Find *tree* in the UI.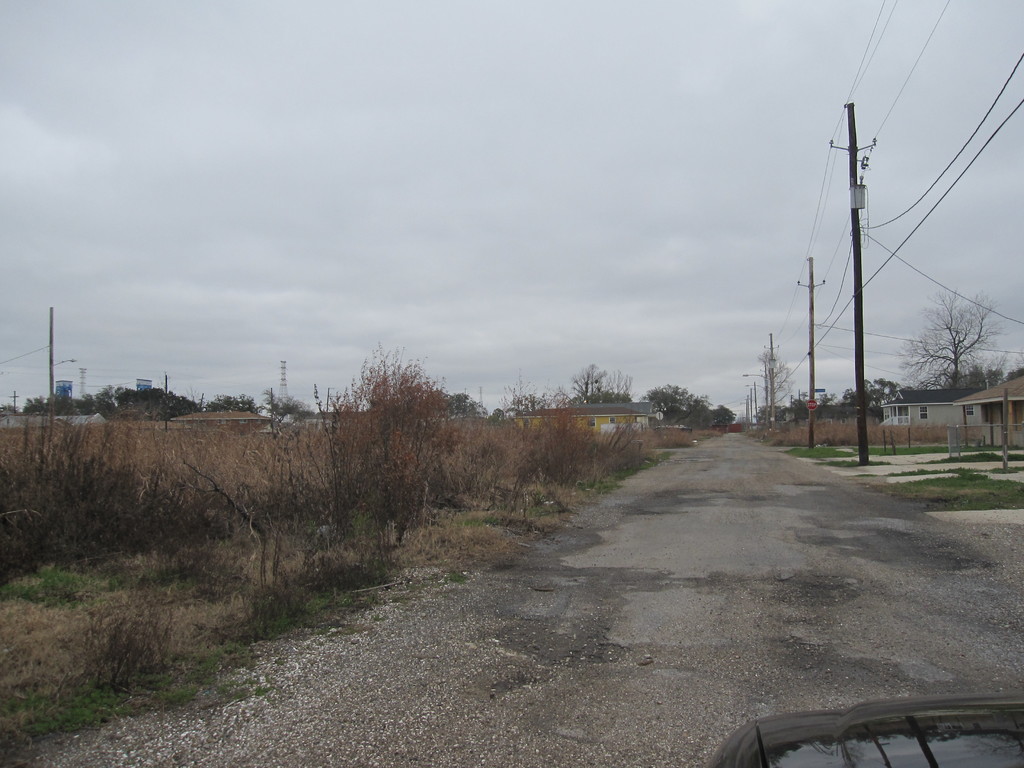
UI element at 568,358,641,406.
